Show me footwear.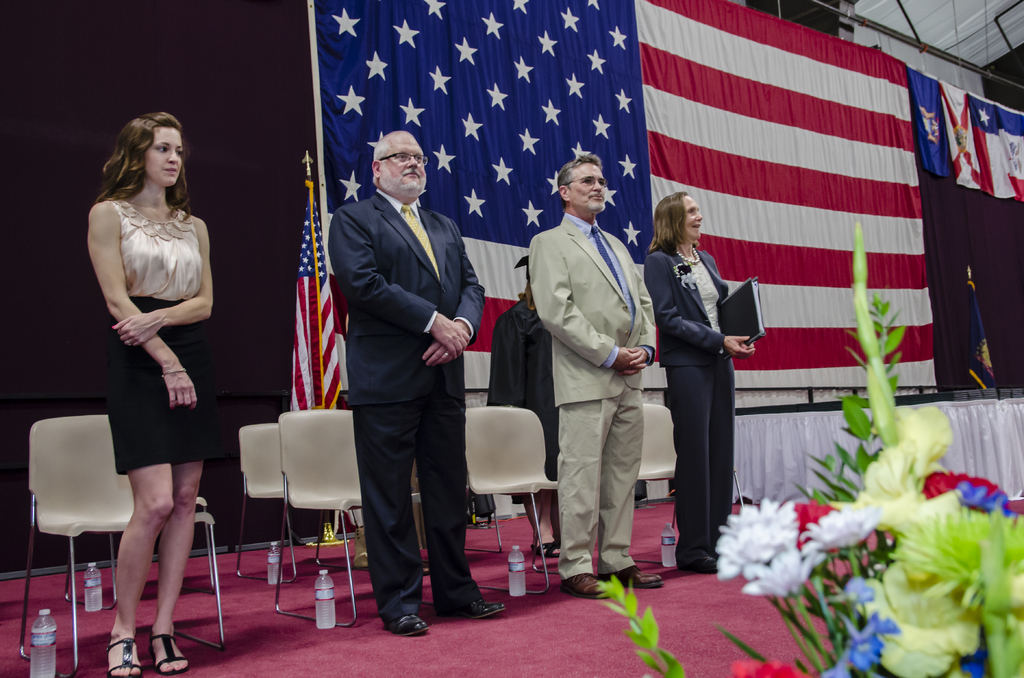
footwear is here: 391/608/428/638.
